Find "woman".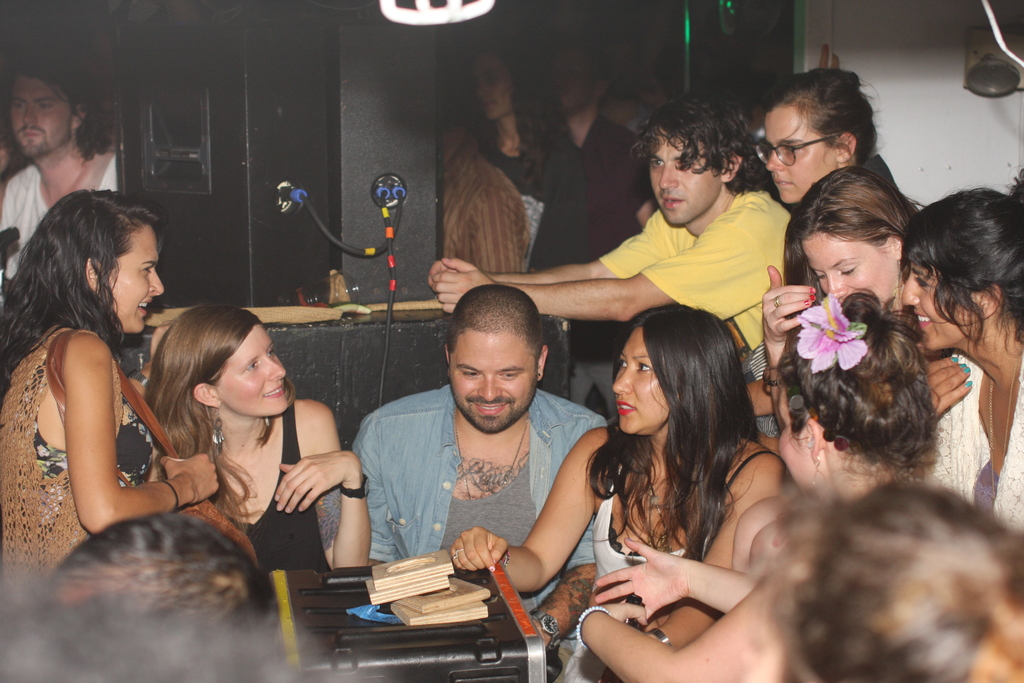
748:466:1023:682.
